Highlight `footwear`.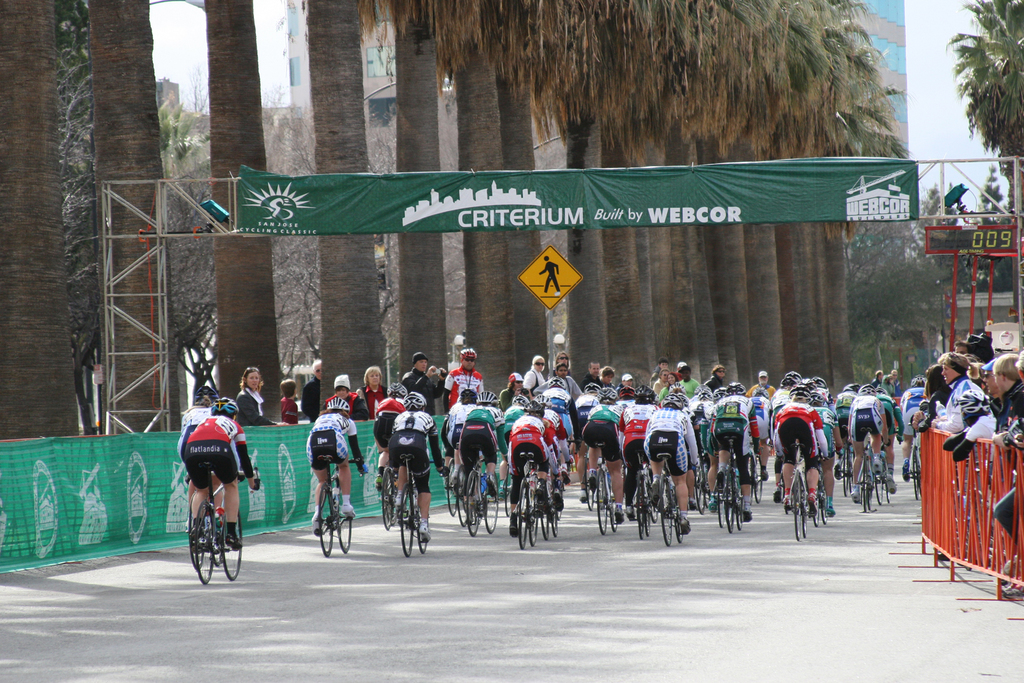
Highlighted region: bbox=[311, 514, 320, 528].
